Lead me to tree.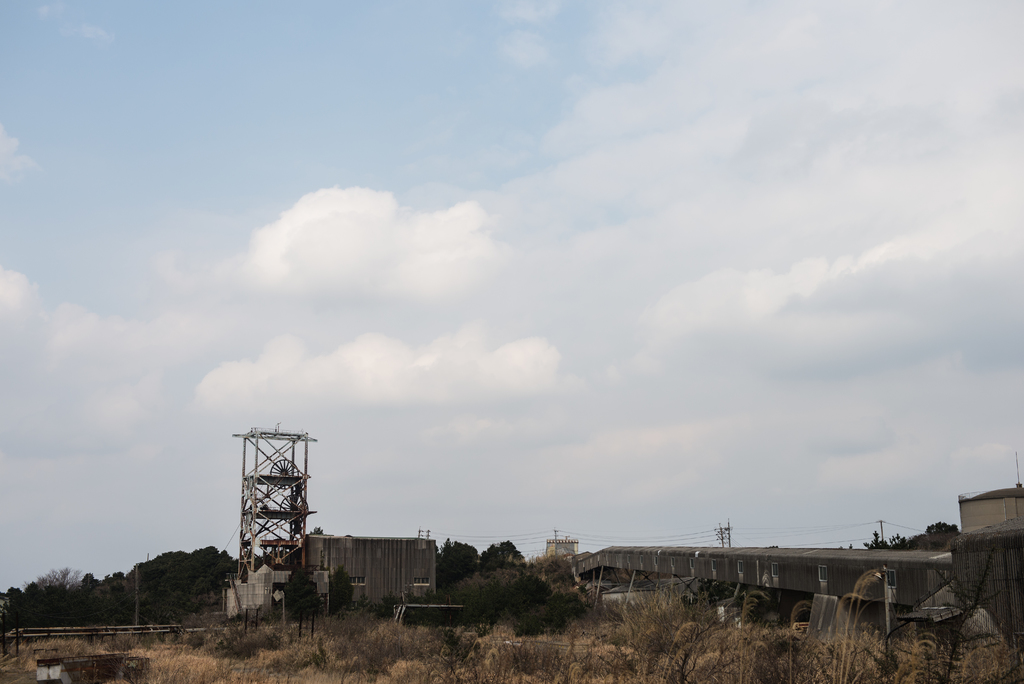
Lead to (455, 573, 509, 624).
